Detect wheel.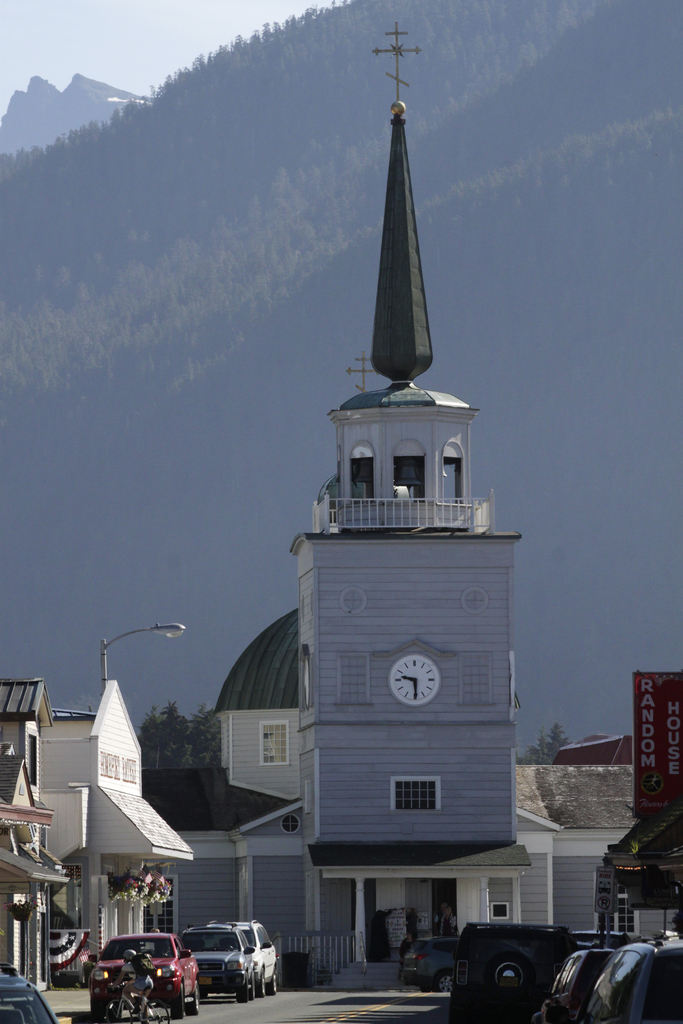
Detected at region(106, 1000, 133, 1023).
